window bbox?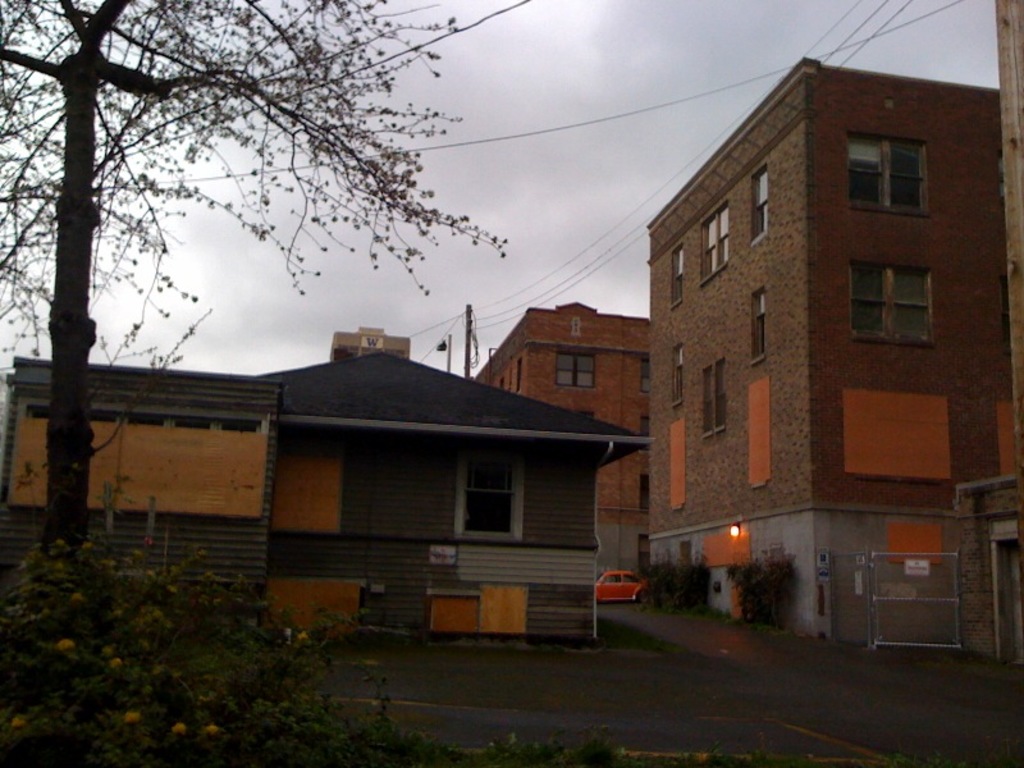
BBox(750, 163, 771, 246)
